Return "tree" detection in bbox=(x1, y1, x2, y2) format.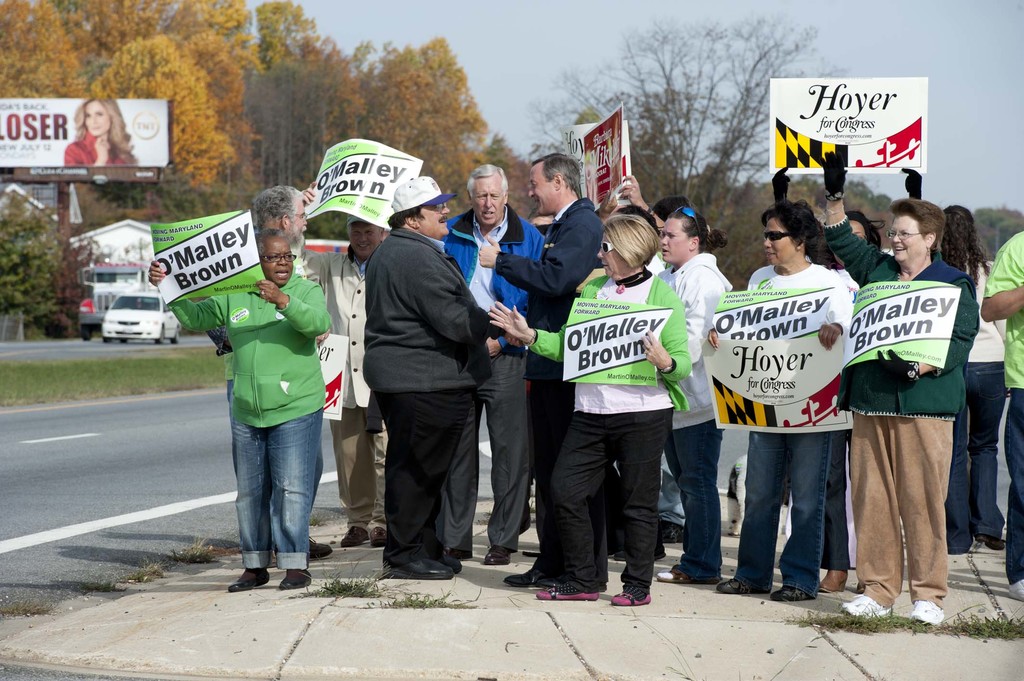
bbox=(176, 22, 252, 195).
